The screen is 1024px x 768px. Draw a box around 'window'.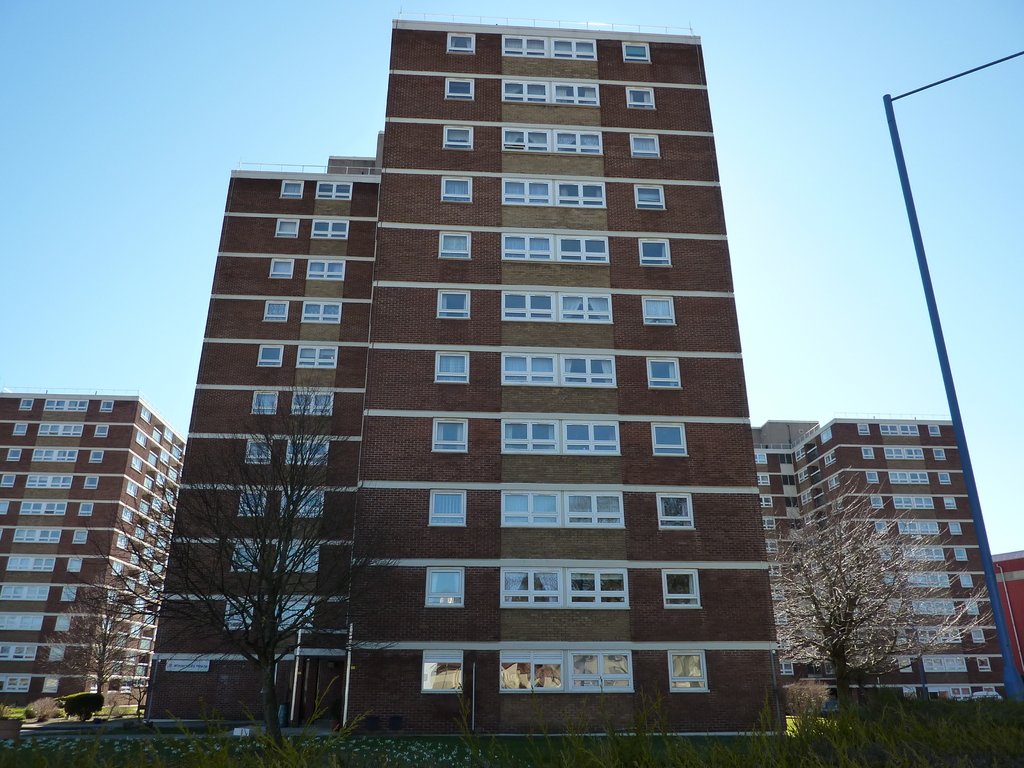
x1=39 y1=678 x2=58 y2=692.
